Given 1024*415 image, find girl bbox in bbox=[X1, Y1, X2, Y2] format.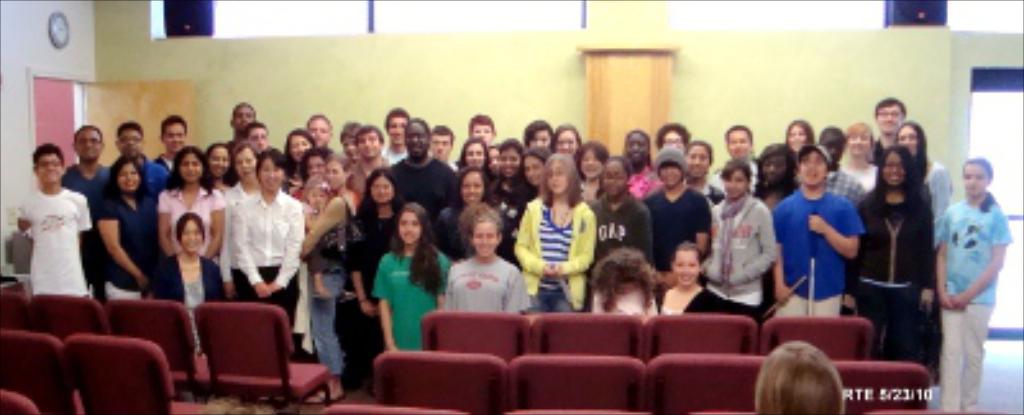
bbox=[233, 156, 302, 330].
